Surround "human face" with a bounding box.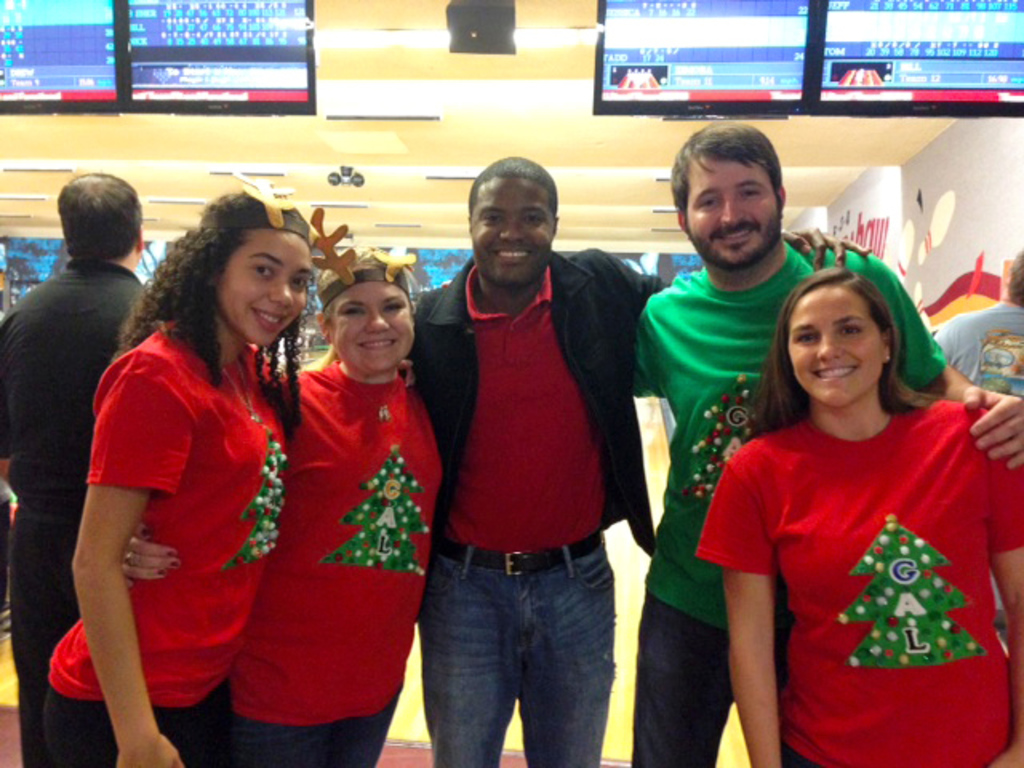
(x1=214, y1=230, x2=314, y2=347).
